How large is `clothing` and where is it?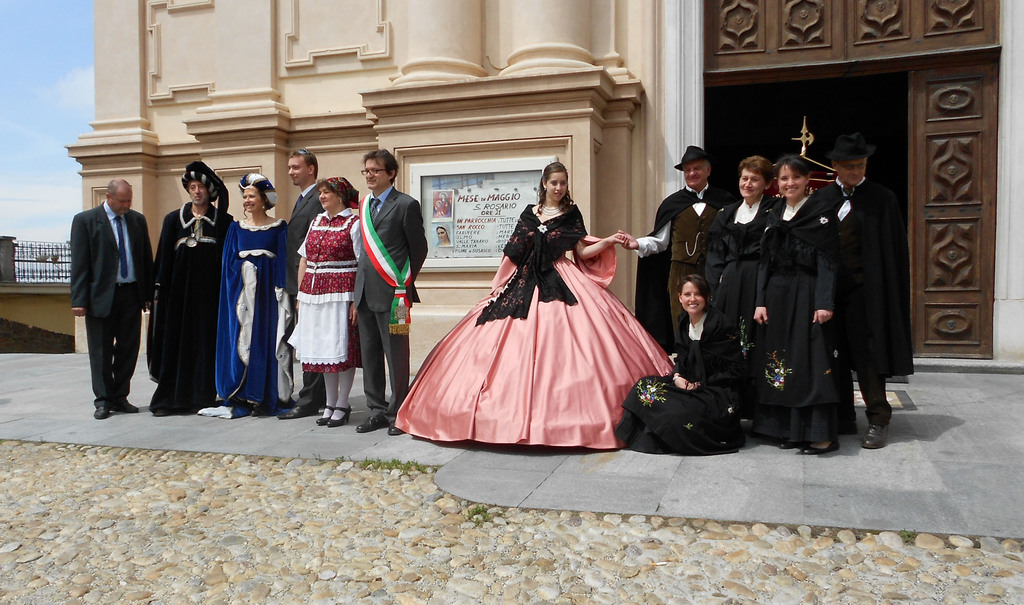
Bounding box: 143 179 220 398.
